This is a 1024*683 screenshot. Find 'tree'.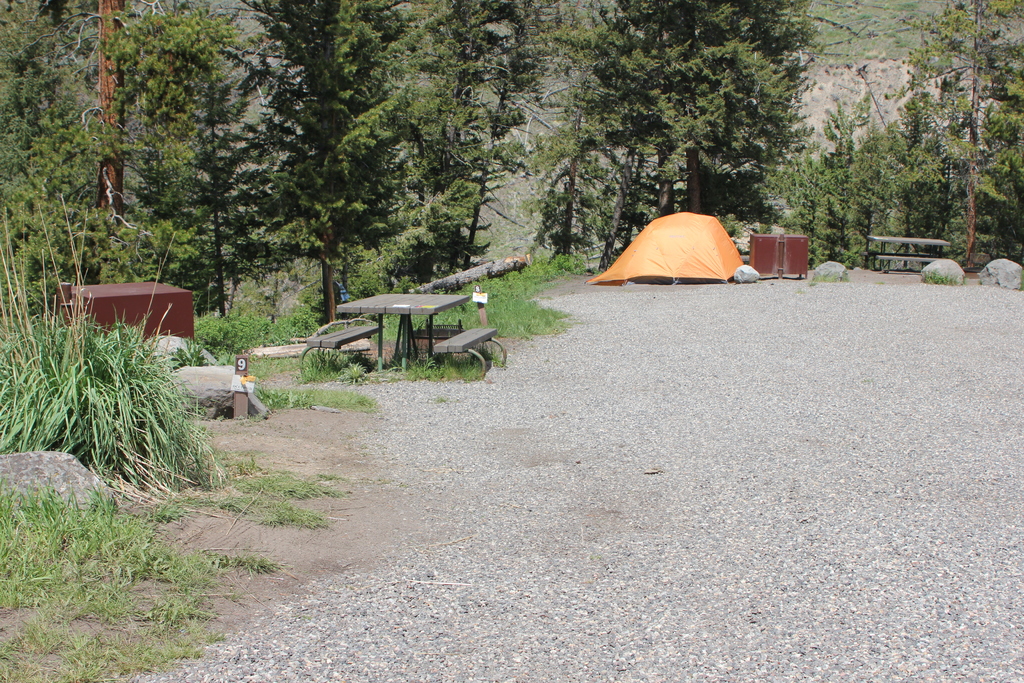
Bounding box: crop(1, 0, 246, 279).
